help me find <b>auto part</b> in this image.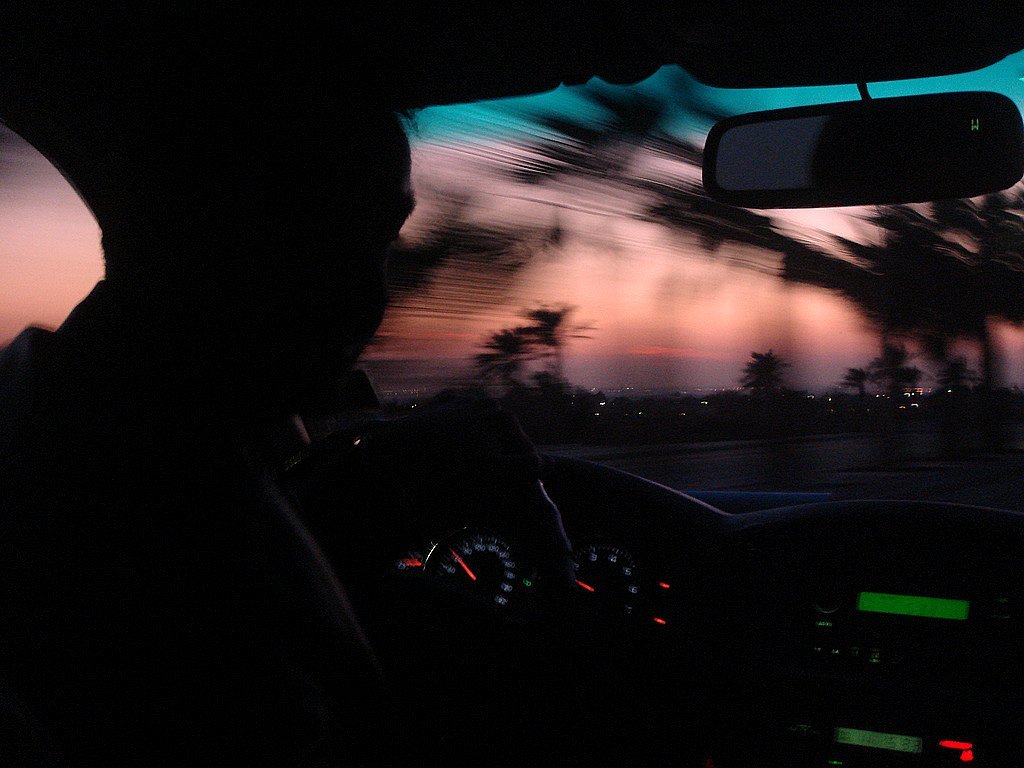
Found it: 694/74/1023/212.
